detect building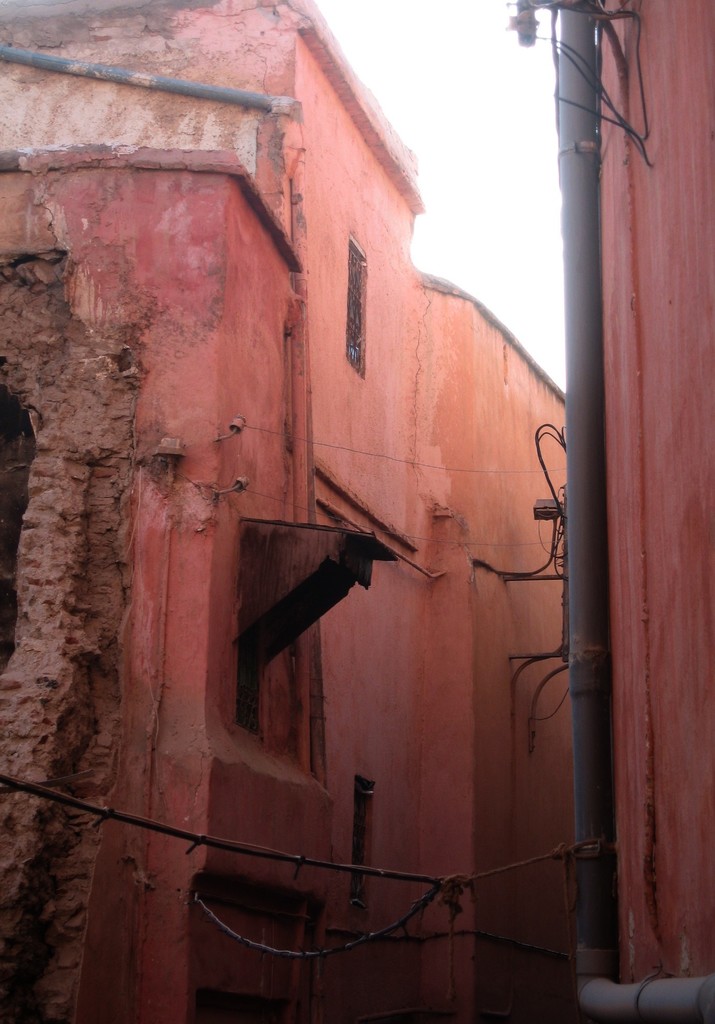
box=[0, 0, 590, 1023]
